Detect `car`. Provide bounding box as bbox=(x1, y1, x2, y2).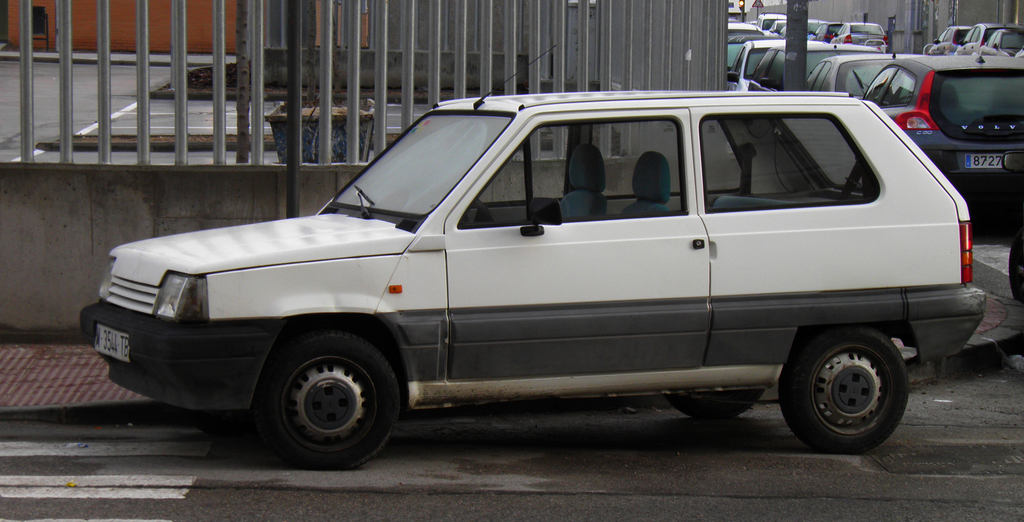
bbox=(972, 24, 1023, 51).
